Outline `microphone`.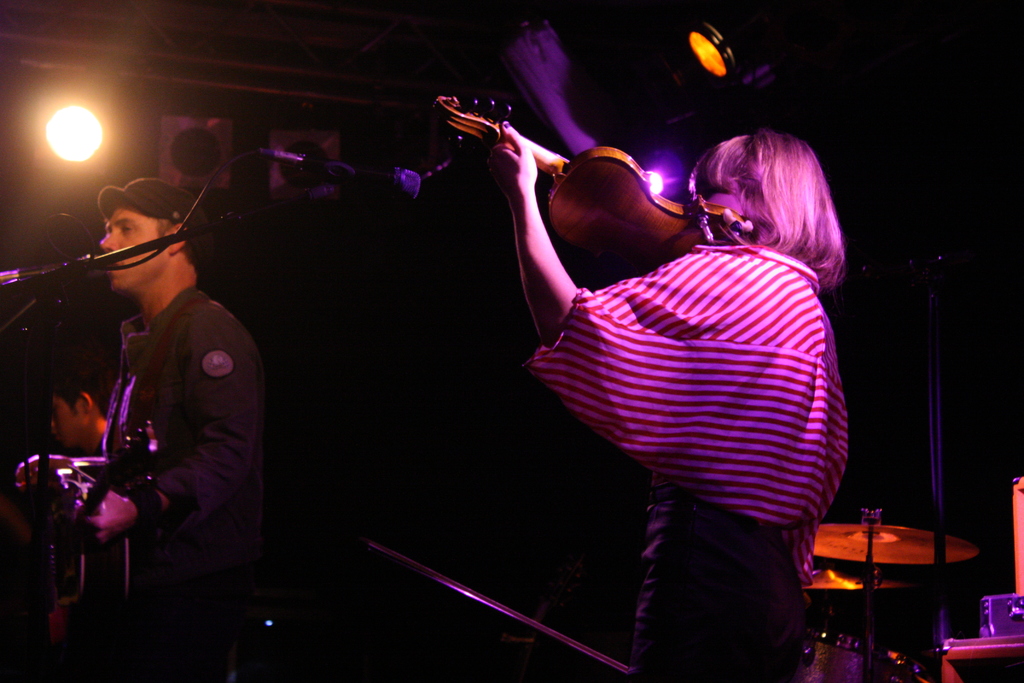
Outline: locate(259, 149, 425, 204).
